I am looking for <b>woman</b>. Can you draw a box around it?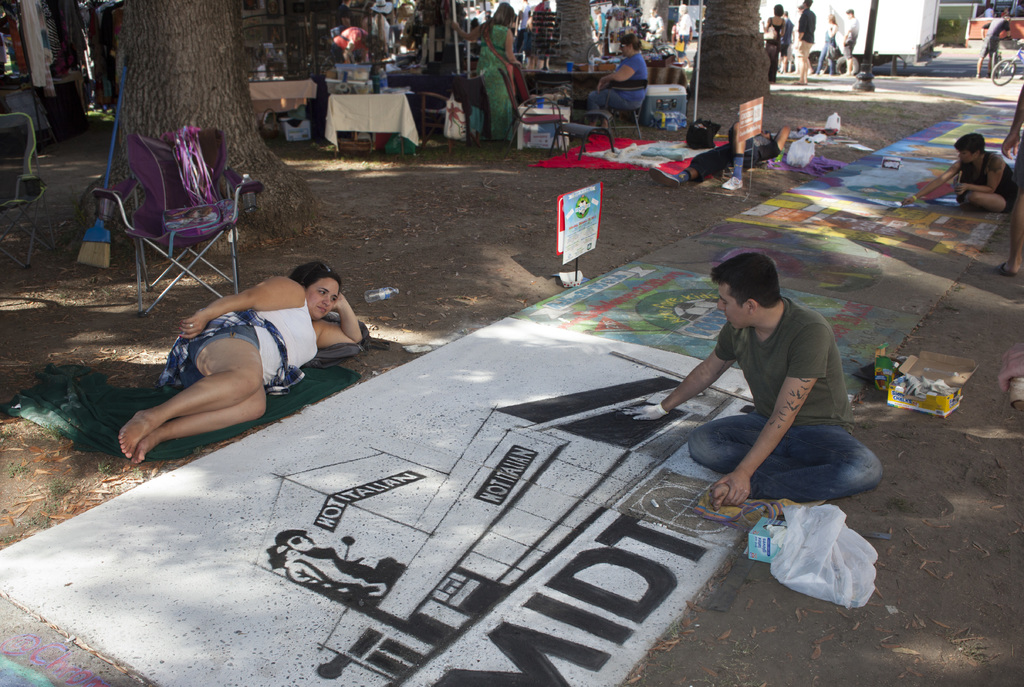
Sure, the bounding box is [812,13,840,74].
